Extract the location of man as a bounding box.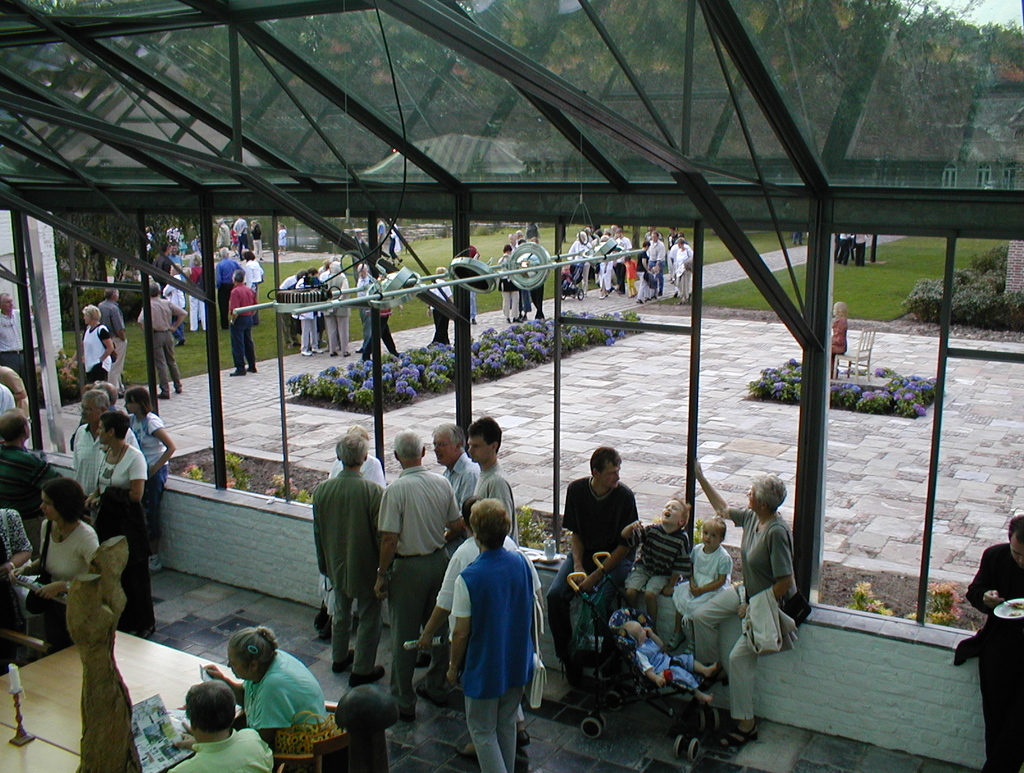
select_region(304, 439, 388, 684).
